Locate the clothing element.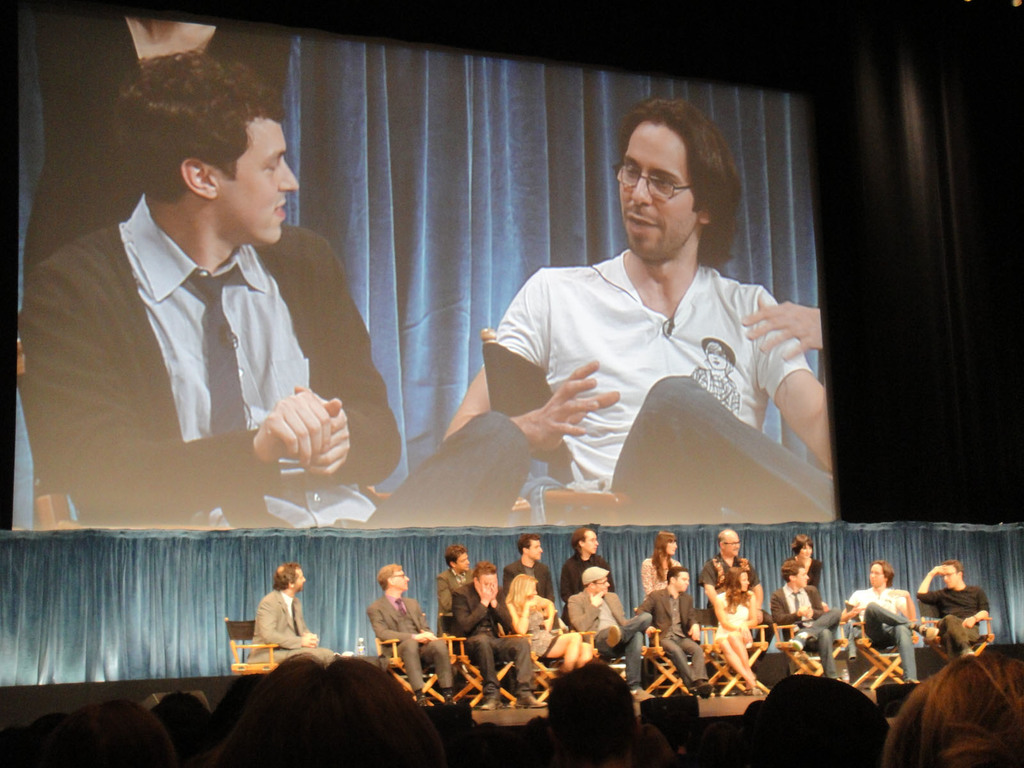
Element bbox: bbox(20, 195, 402, 537).
